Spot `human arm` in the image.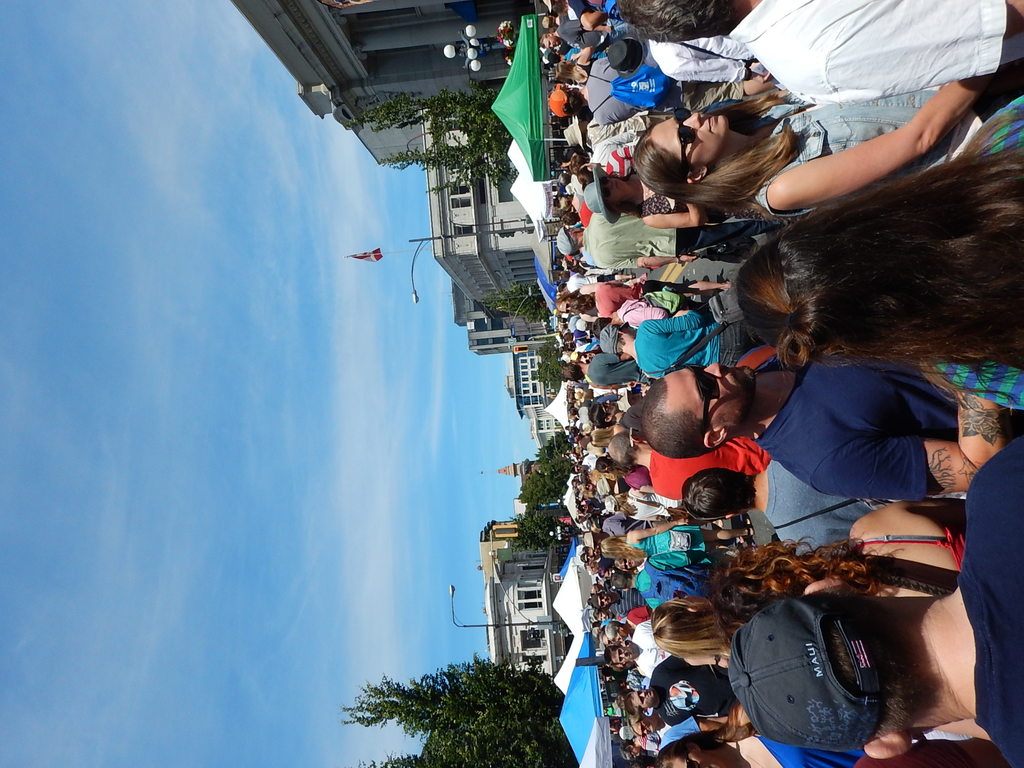
`human arm` found at 793:58:1002:199.
